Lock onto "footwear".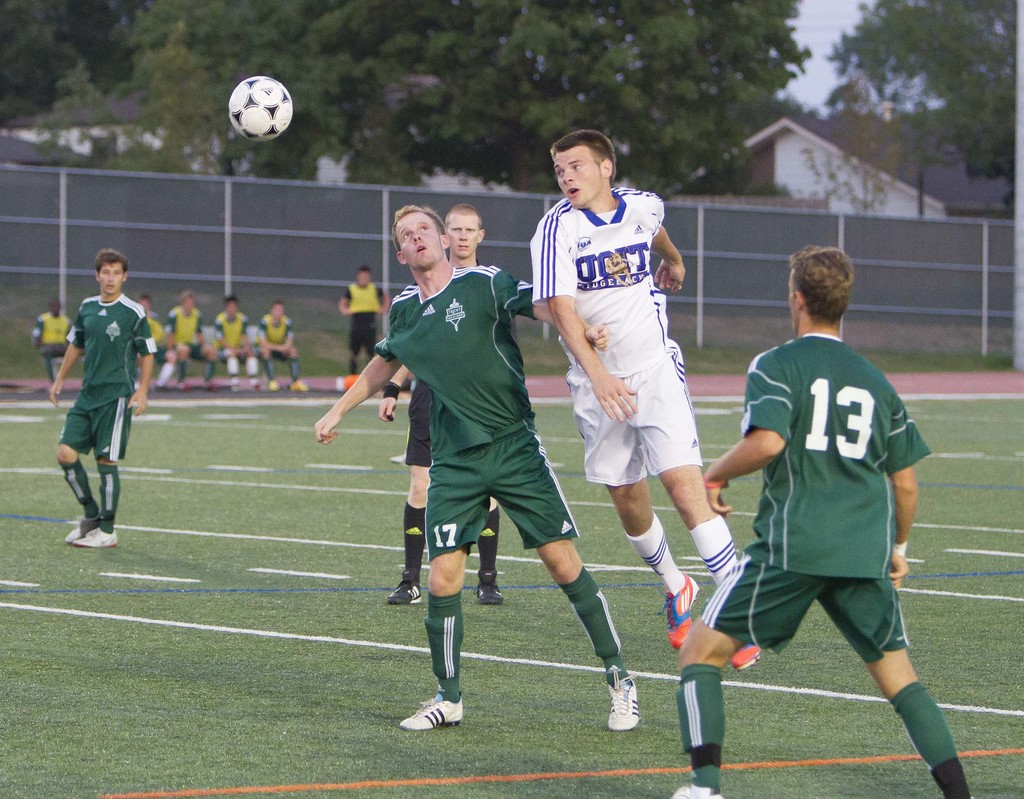
Locked: {"x1": 607, "y1": 674, "x2": 635, "y2": 729}.
